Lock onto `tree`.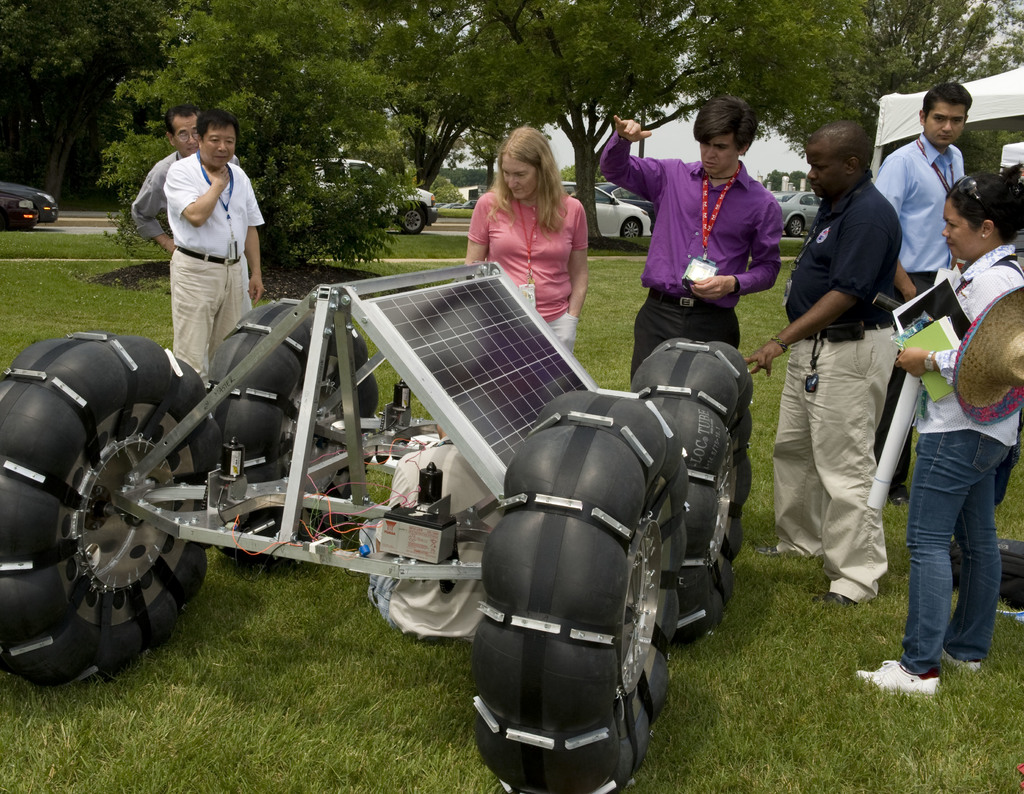
Locked: 106,0,423,271.
